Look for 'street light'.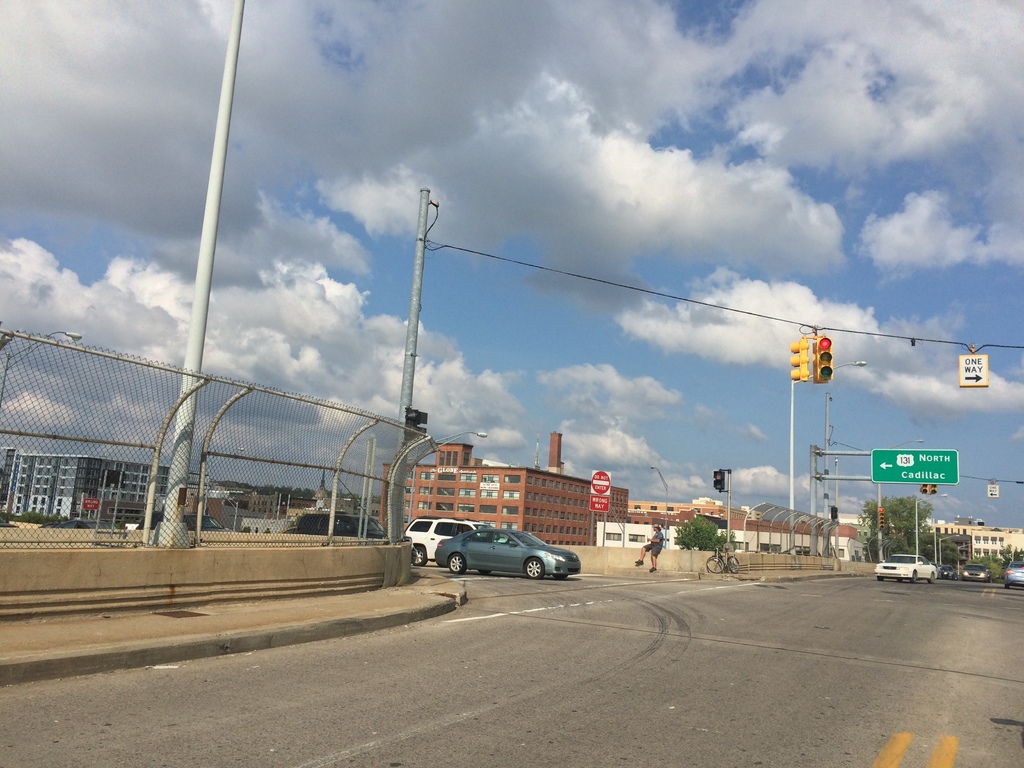
Found: (left=786, top=365, right=867, bottom=554).
